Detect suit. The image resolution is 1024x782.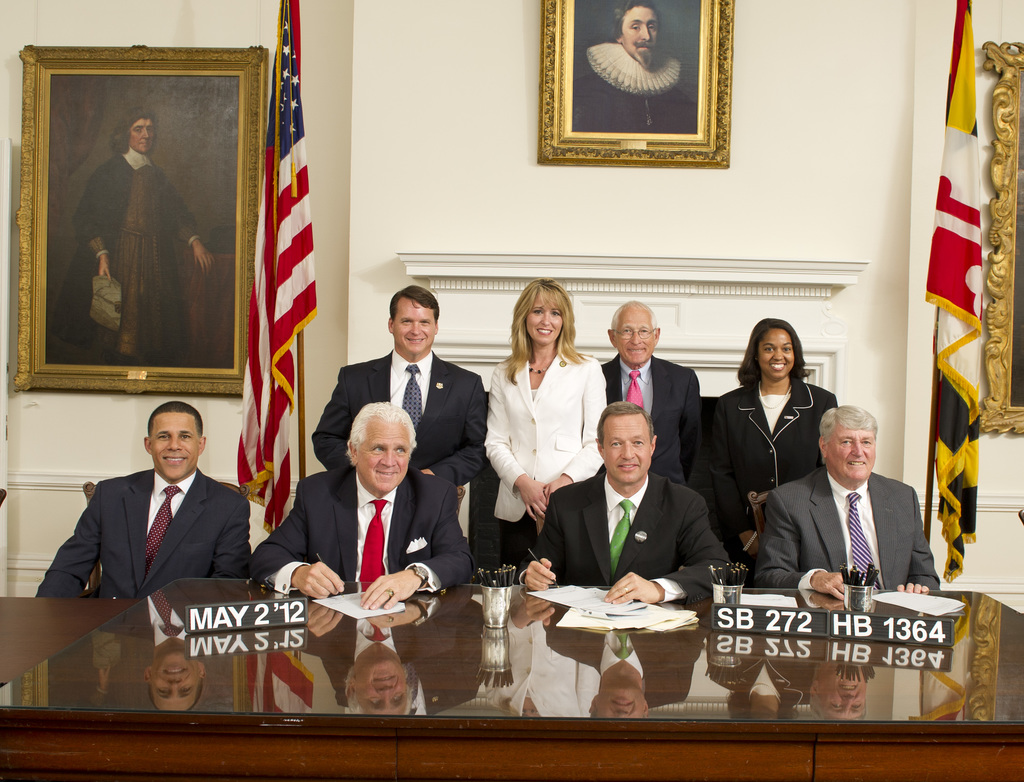
bbox=[515, 467, 736, 605].
